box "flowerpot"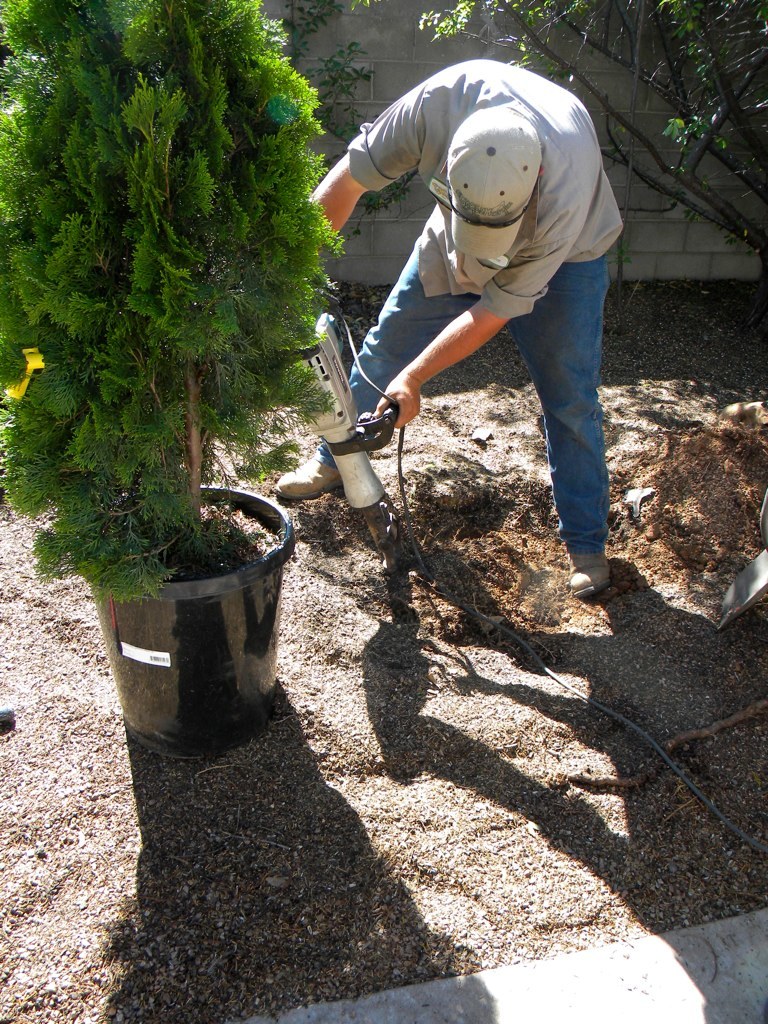
(96,501,294,744)
